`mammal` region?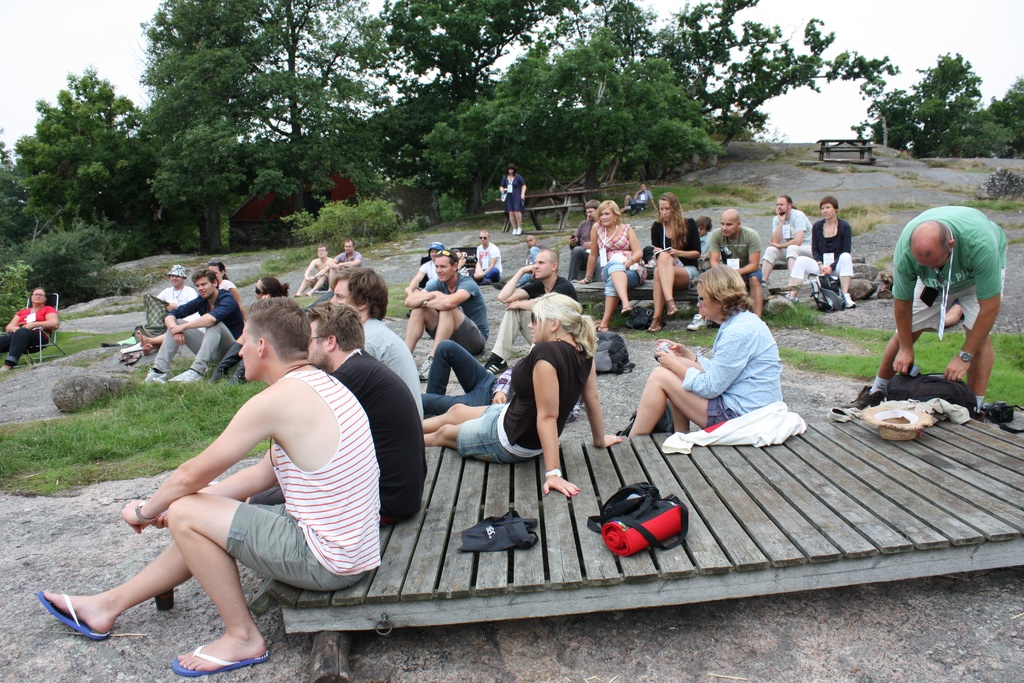
box(790, 195, 860, 307)
